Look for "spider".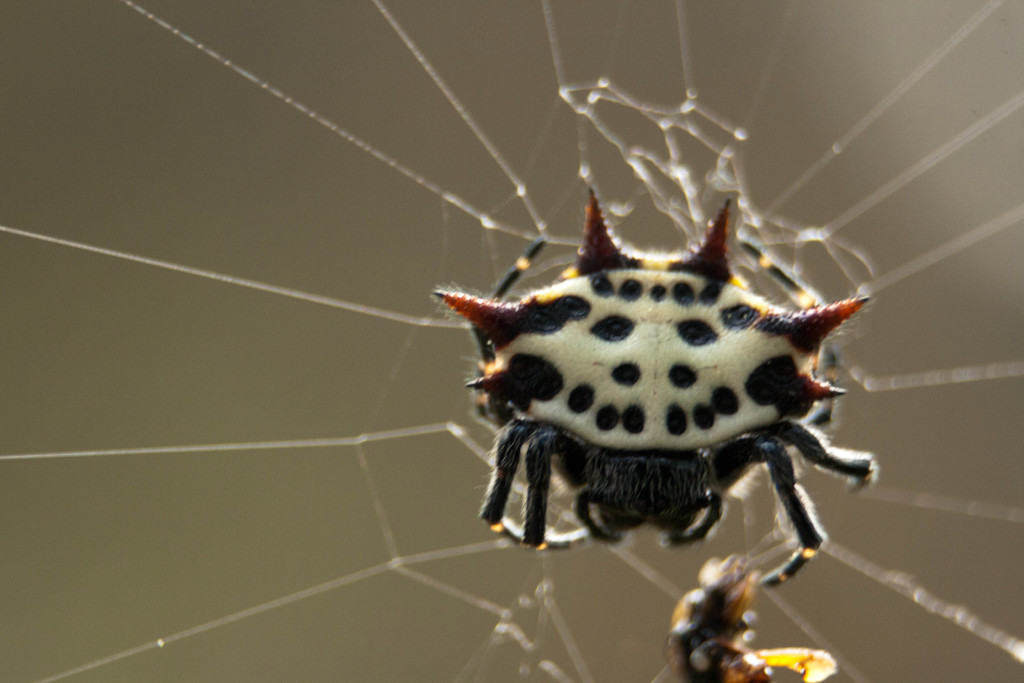
Found: bbox(668, 551, 838, 682).
